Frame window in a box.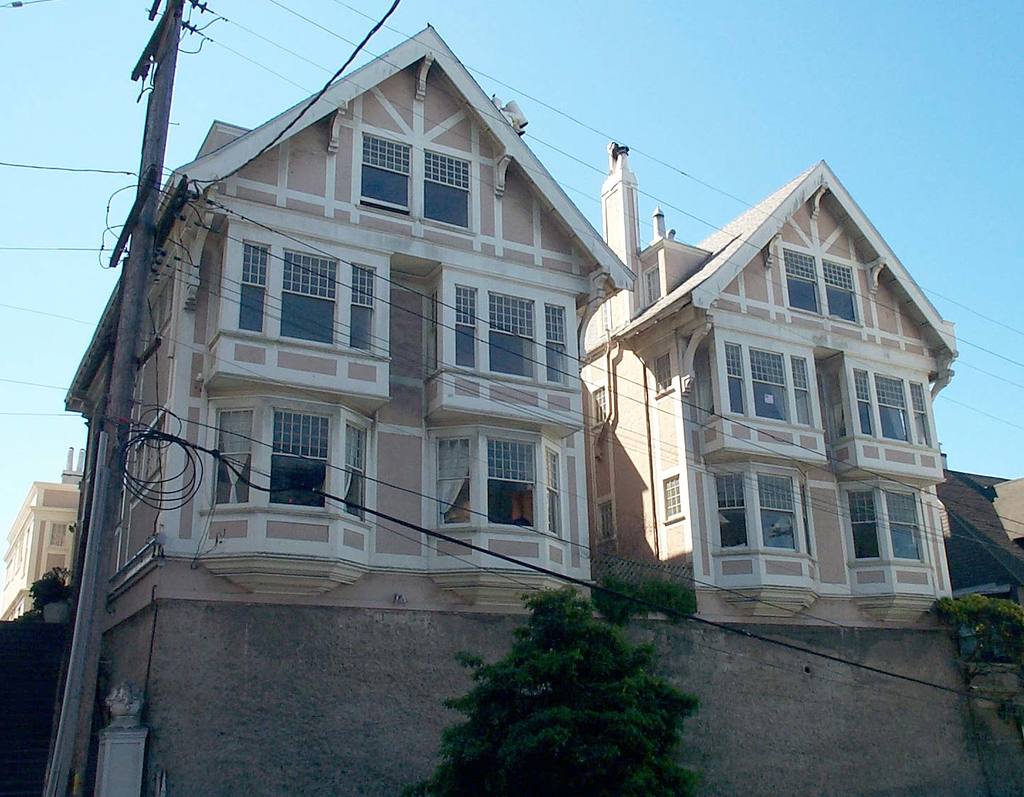
box=[788, 355, 816, 425].
